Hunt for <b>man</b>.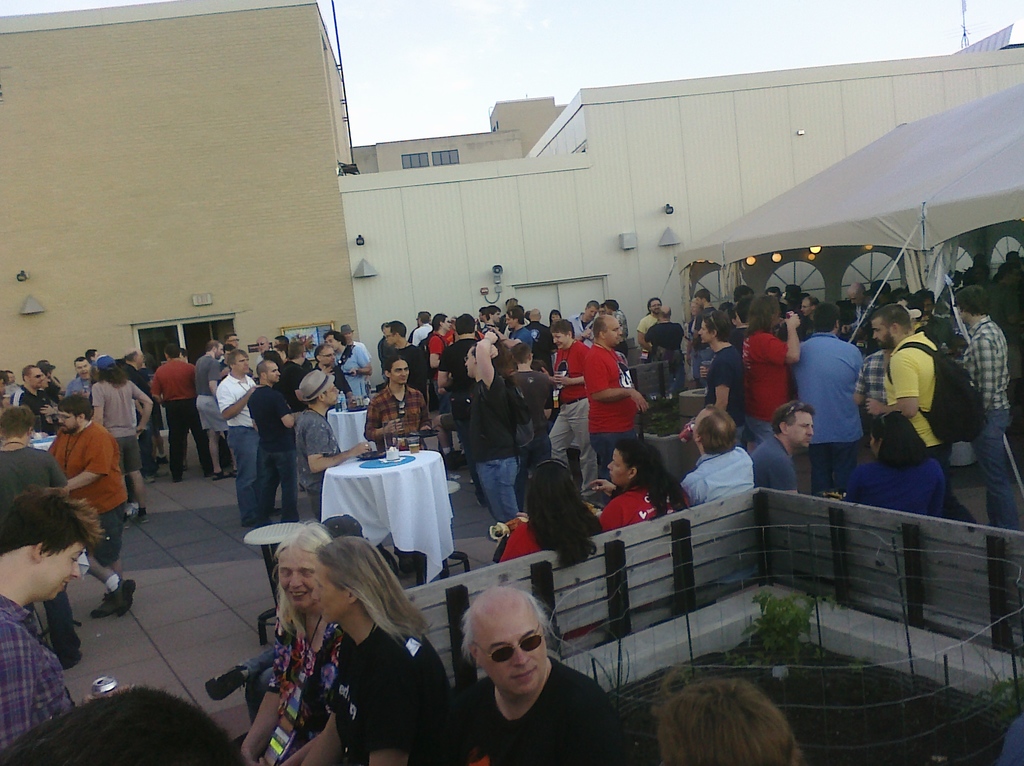
Hunted down at 292:368:372:523.
